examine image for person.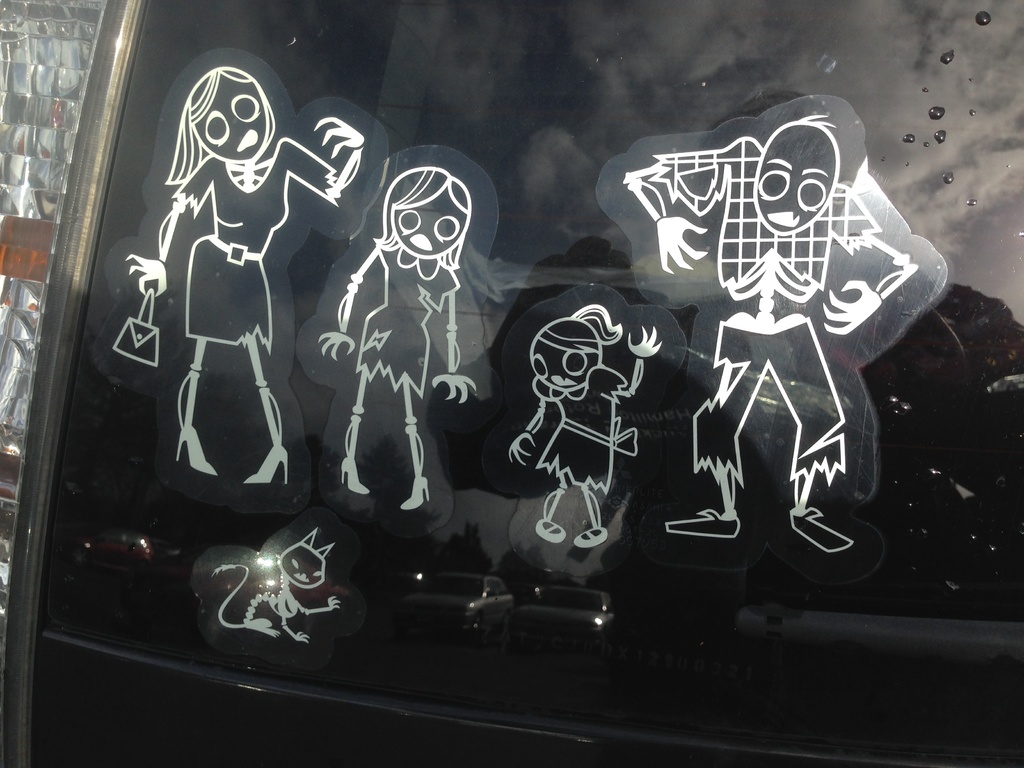
Examination result: detection(318, 163, 478, 511).
